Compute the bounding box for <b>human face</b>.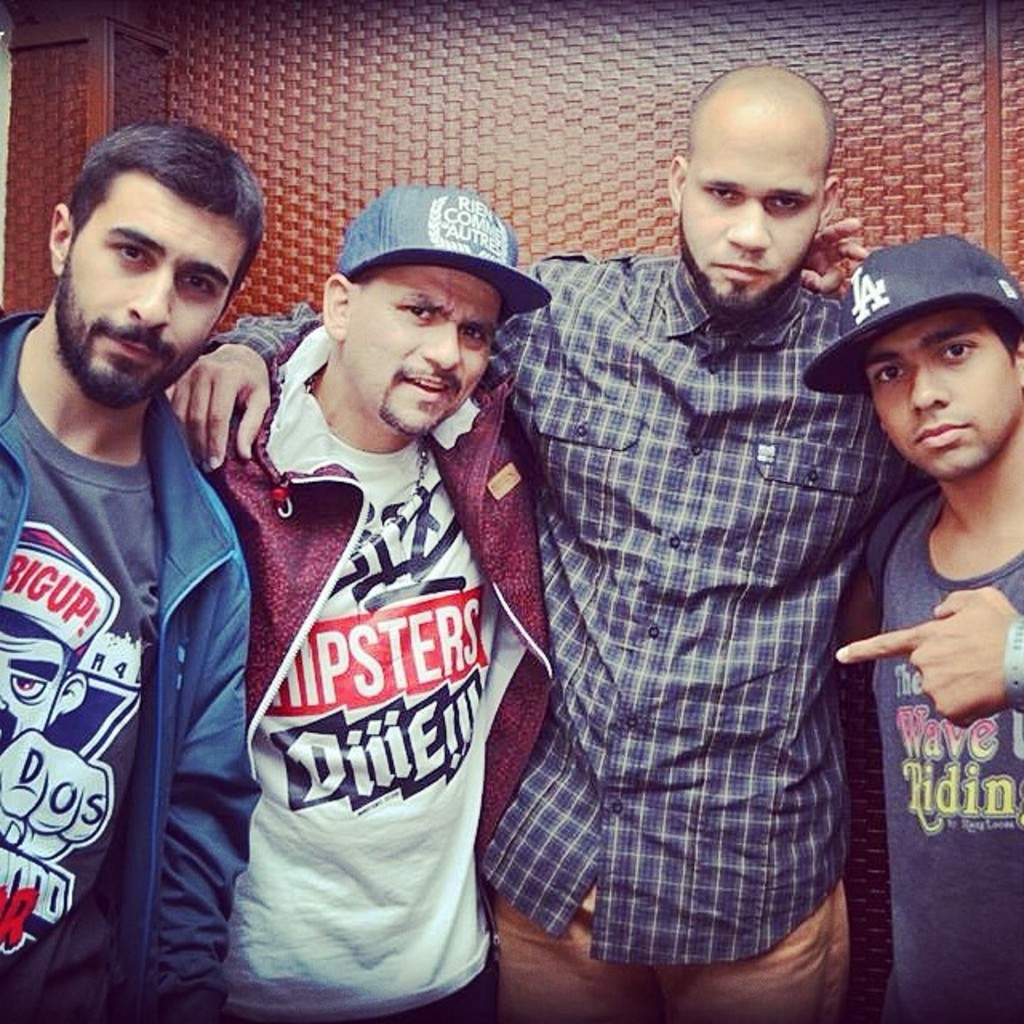
(50,173,256,406).
